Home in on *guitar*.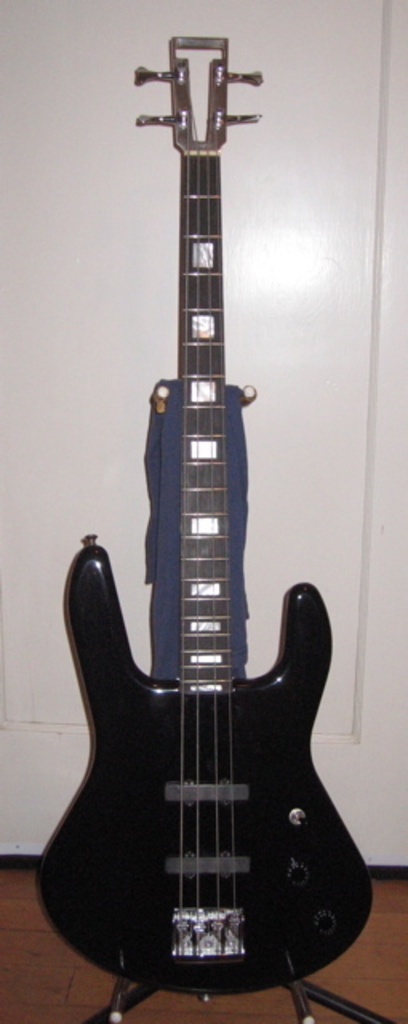
Homed in at {"x1": 14, "y1": 5, "x2": 382, "y2": 994}.
